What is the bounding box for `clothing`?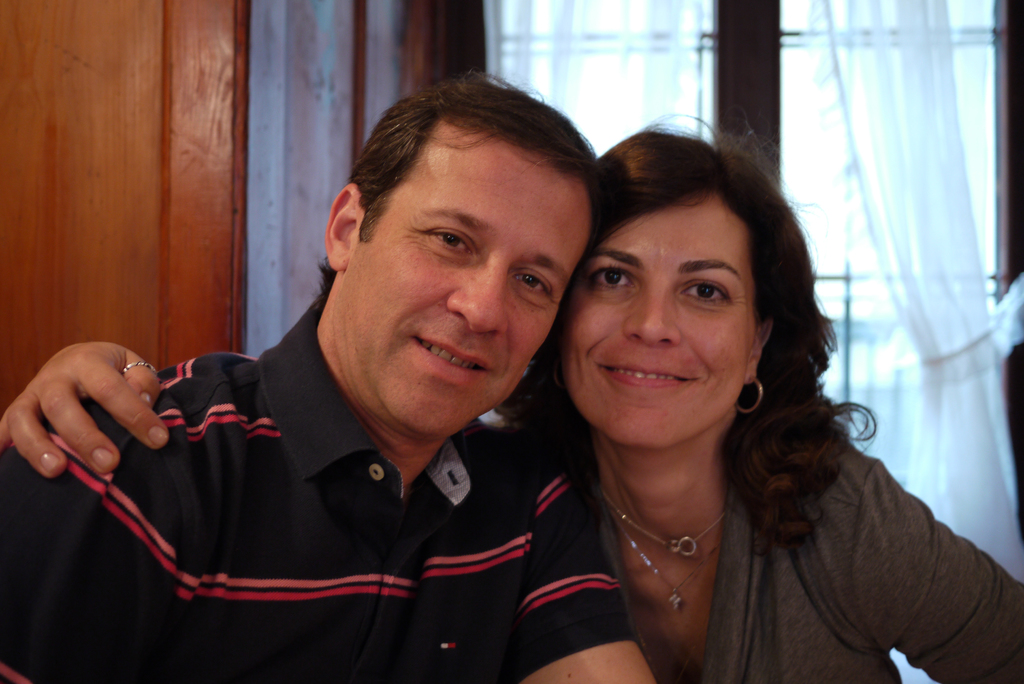
rect(42, 179, 616, 682).
